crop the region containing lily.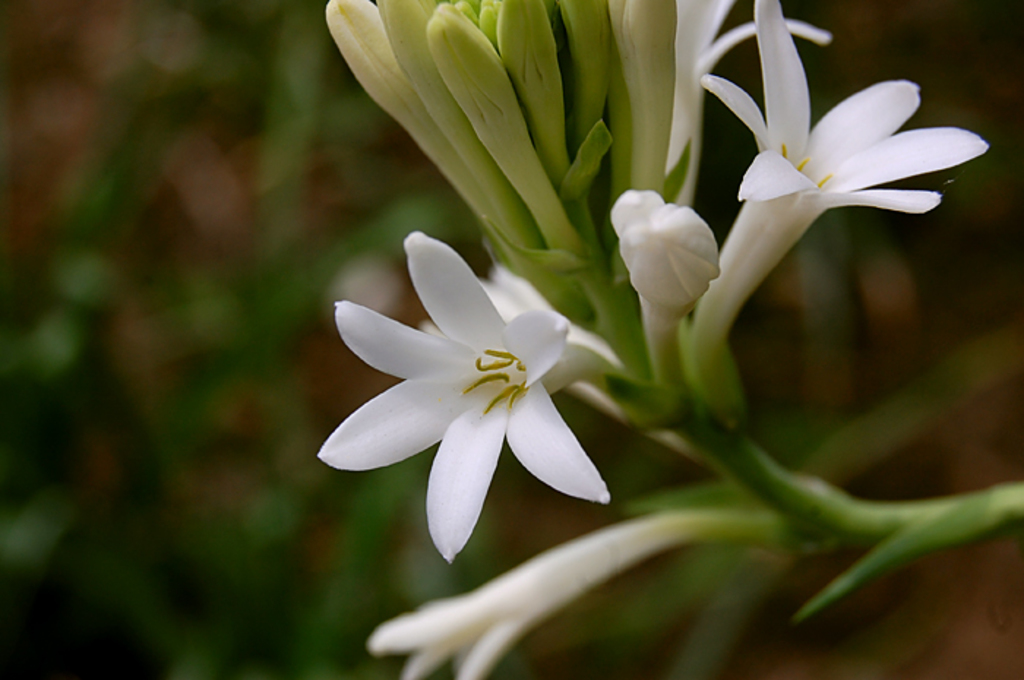
Crop region: {"x1": 313, "y1": 227, "x2": 613, "y2": 570}.
